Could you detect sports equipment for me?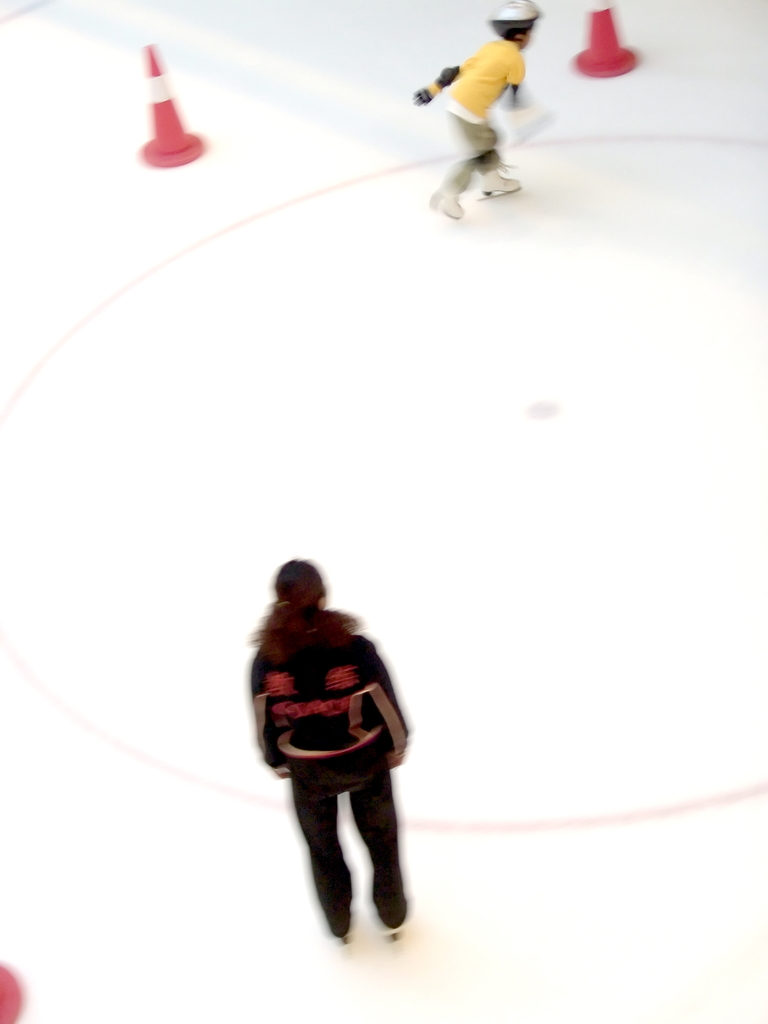
Detection result: locate(480, 171, 522, 199).
